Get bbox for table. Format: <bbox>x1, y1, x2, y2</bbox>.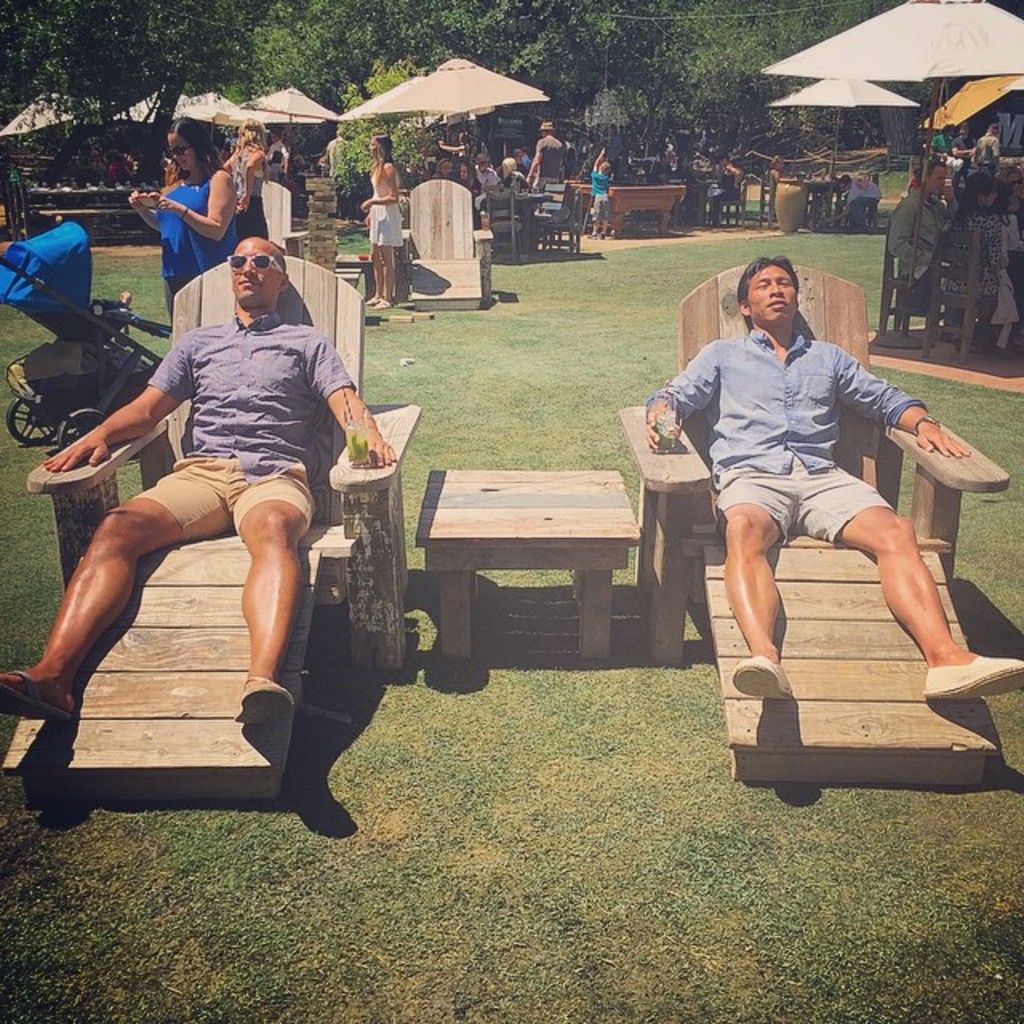
<bbox>418, 466, 642, 661</bbox>.
